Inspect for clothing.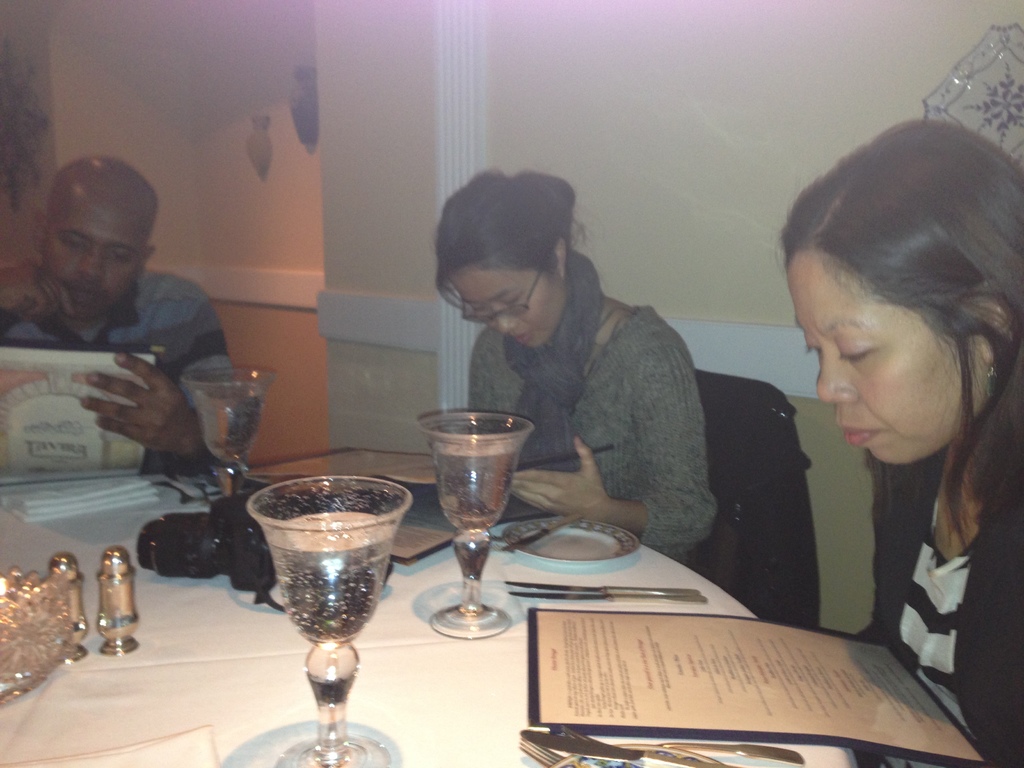
Inspection: (x1=855, y1=443, x2=1023, y2=767).
